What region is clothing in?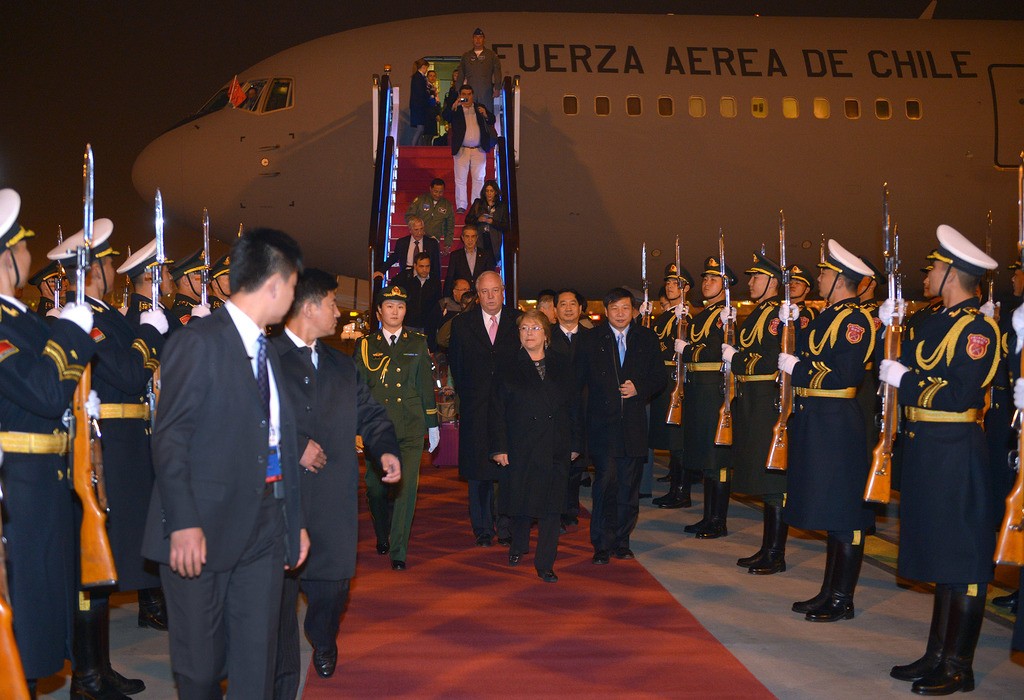
<bbox>451, 47, 502, 127</bbox>.
